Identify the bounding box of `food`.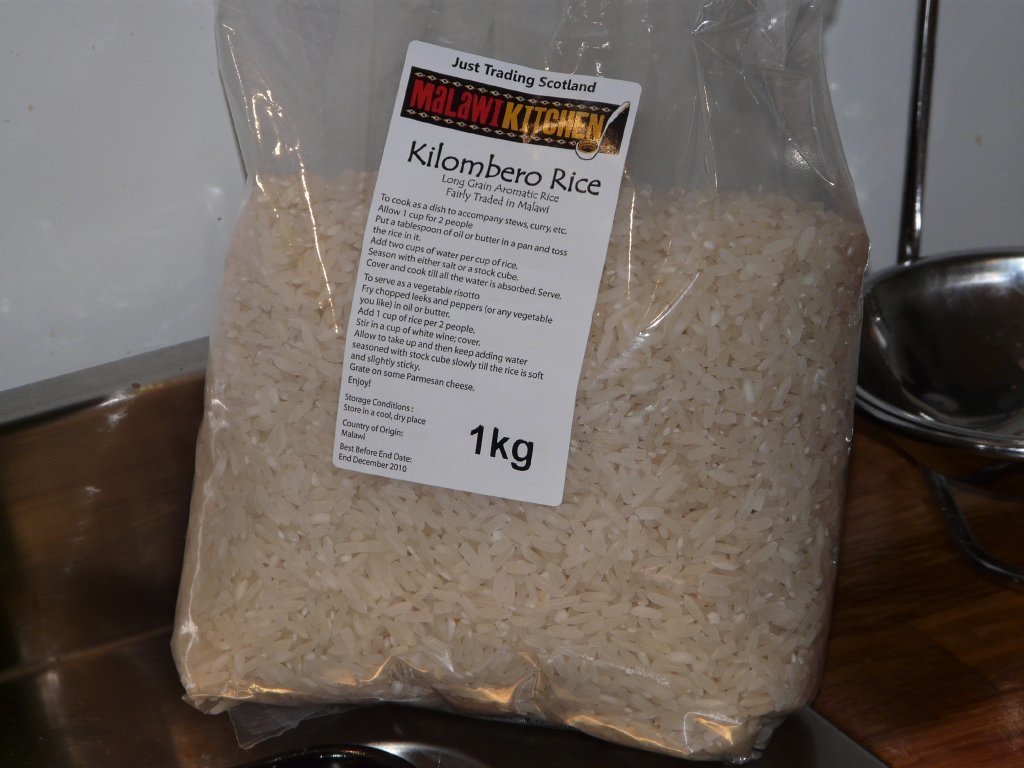
<bbox>185, 100, 835, 708</bbox>.
